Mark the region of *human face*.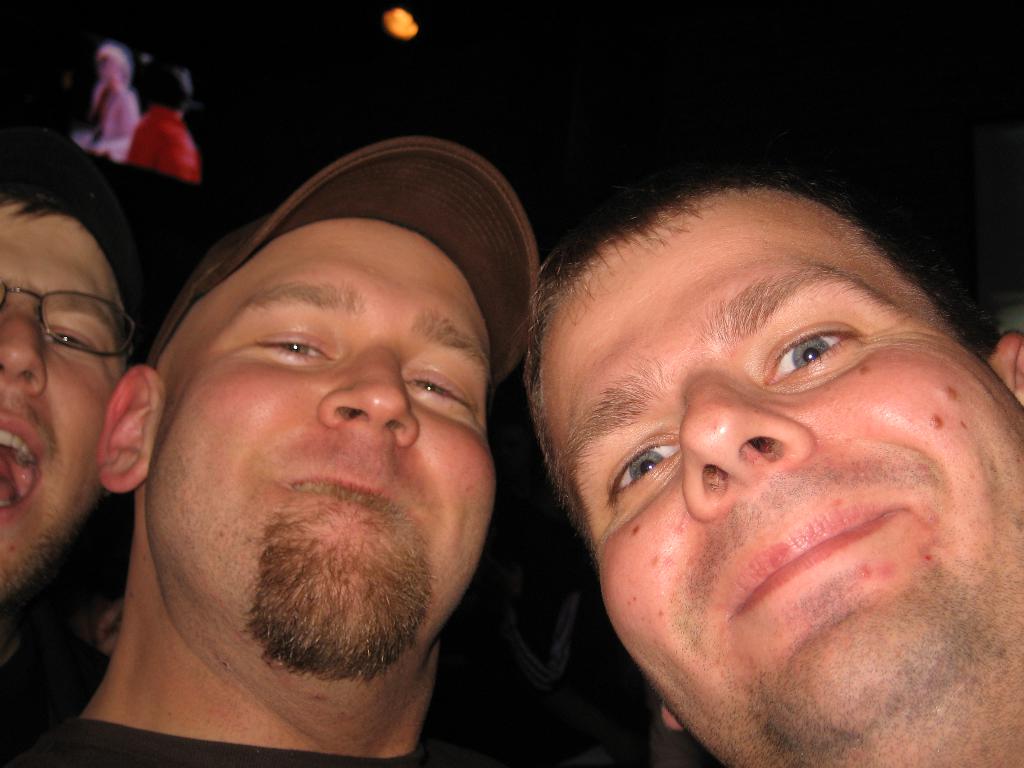
Region: [left=0, top=212, right=124, bottom=582].
